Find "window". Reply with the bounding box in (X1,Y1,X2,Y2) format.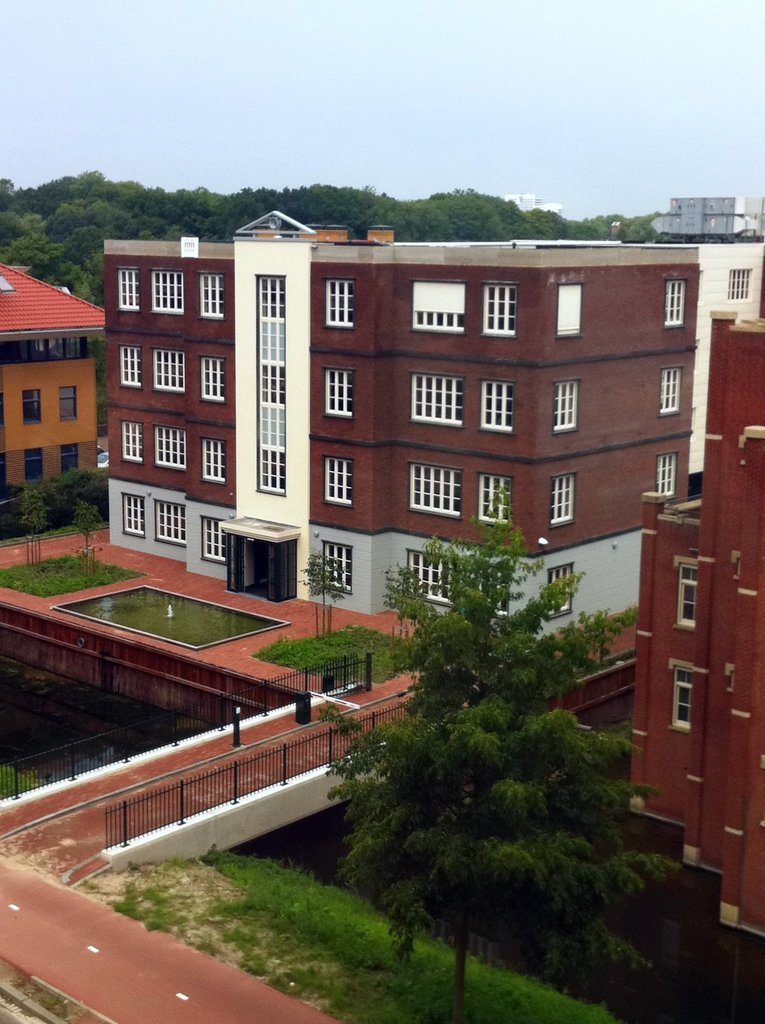
(56,385,77,420).
